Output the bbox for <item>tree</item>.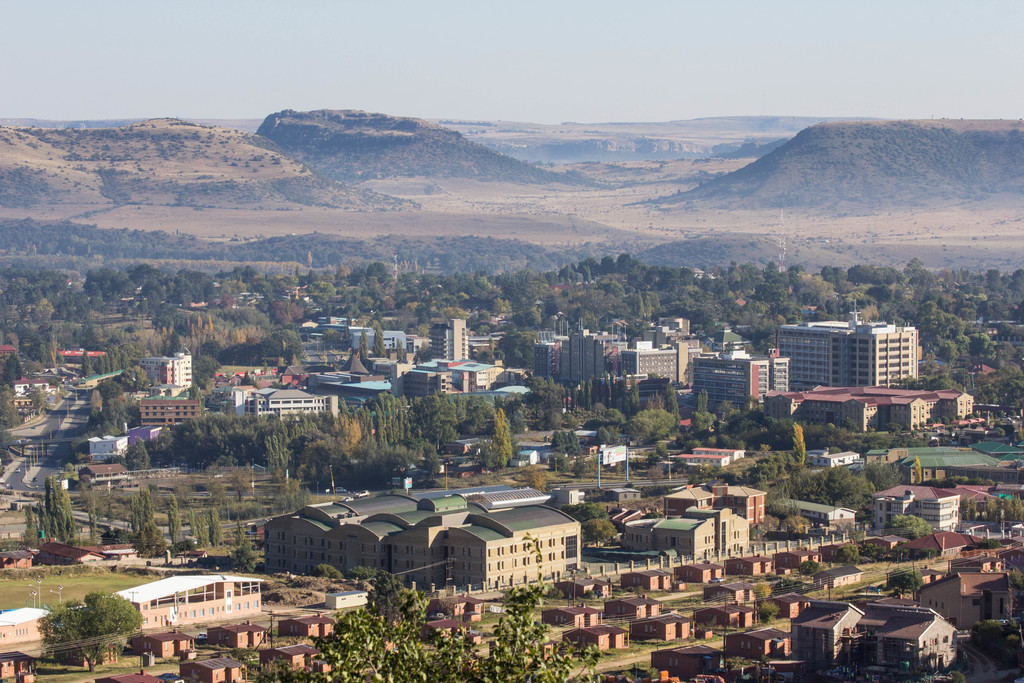
x1=25 y1=478 x2=72 y2=558.
